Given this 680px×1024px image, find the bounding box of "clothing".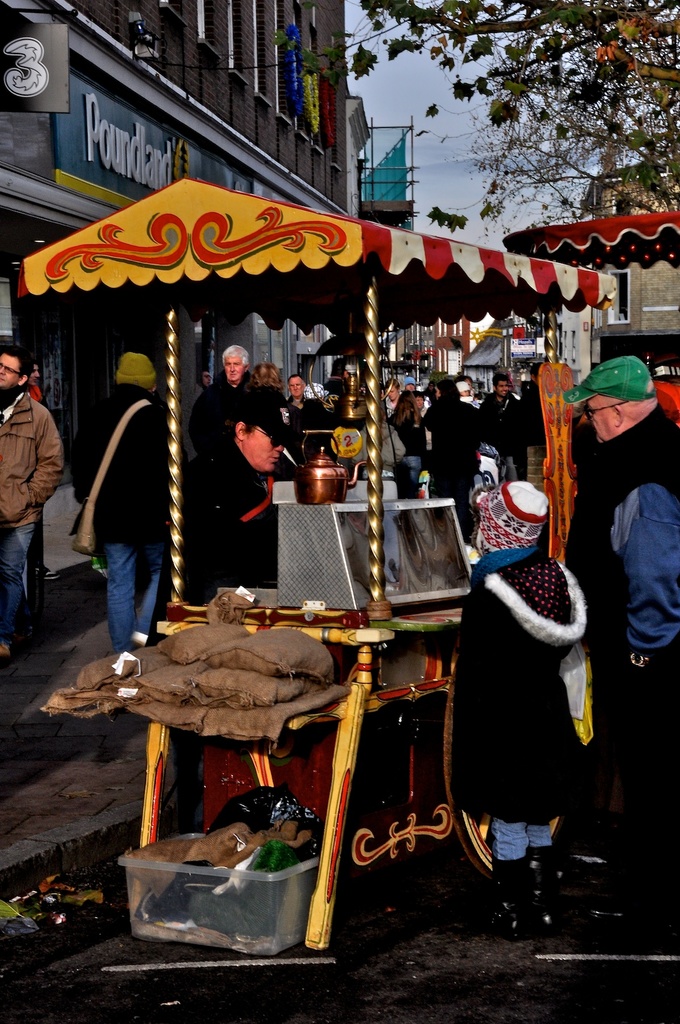
x1=390, y1=410, x2=421, y2=472.
